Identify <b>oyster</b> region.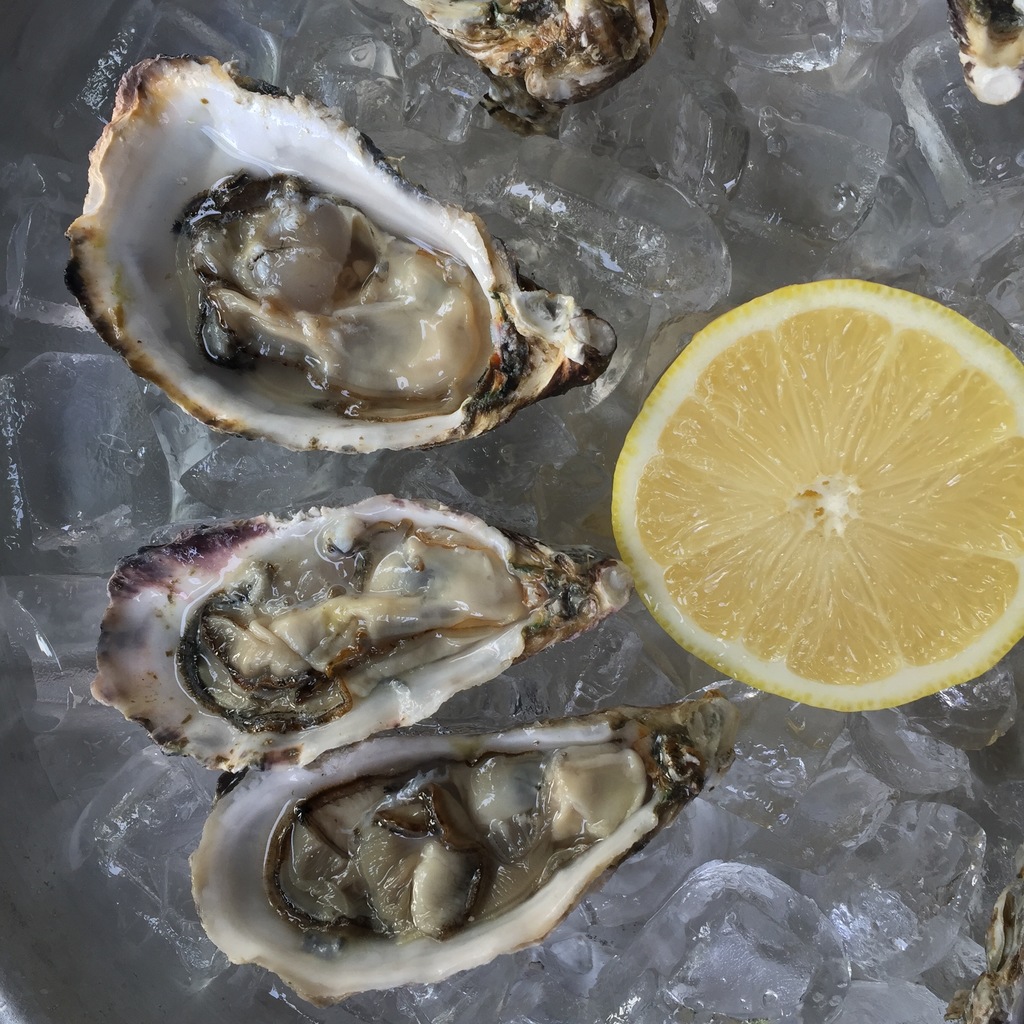
Region: box=[85, 499, 630, 773].
